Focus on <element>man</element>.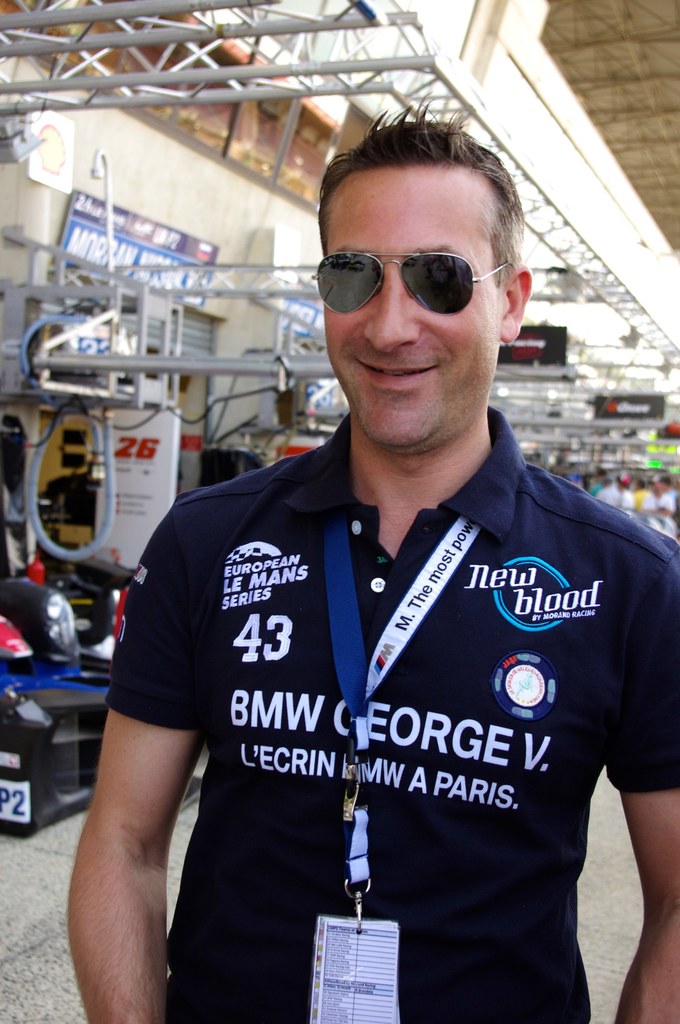
Focused at <box>61,89,679,1023</box>.
